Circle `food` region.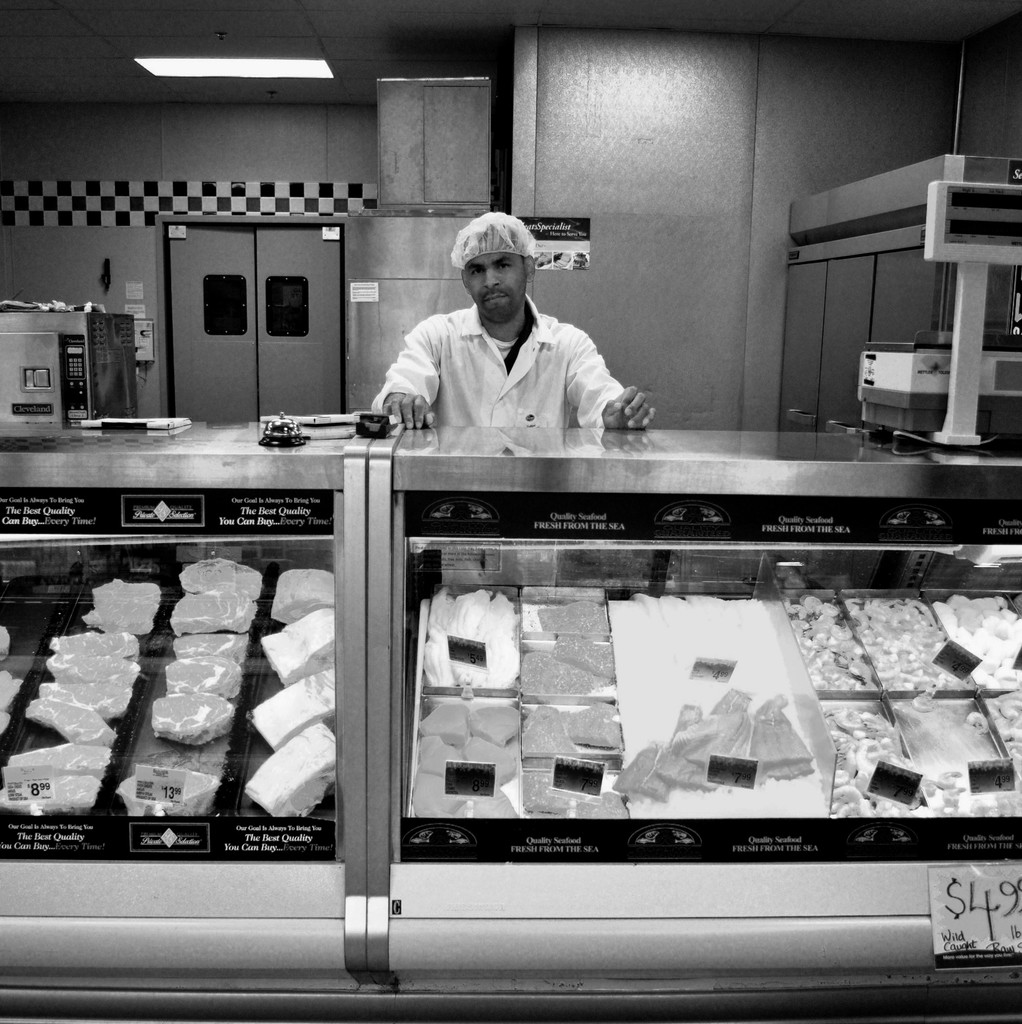
Region: {"left": 82, "top": 578, "right": 164, "bottom": 639}.
